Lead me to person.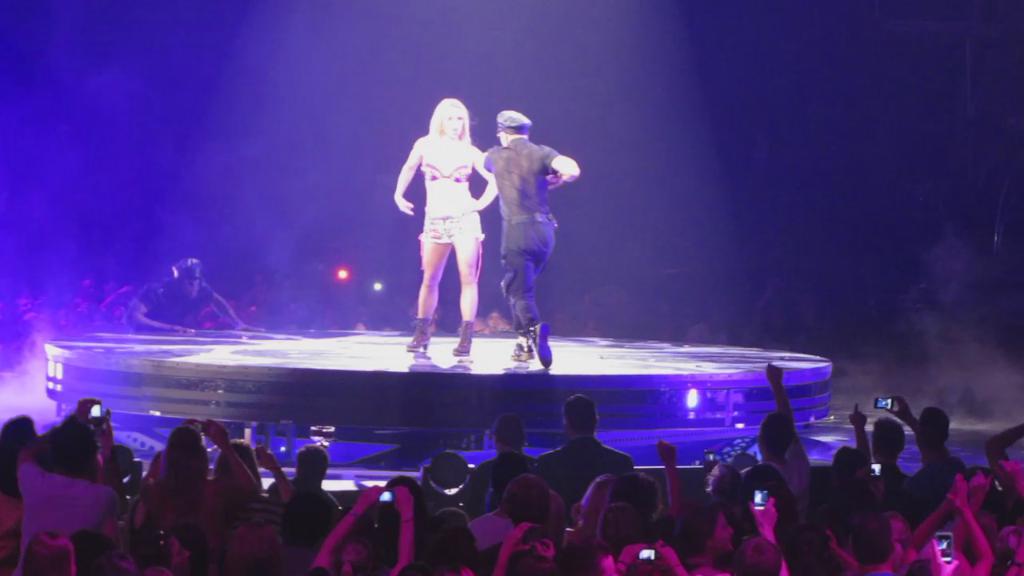
Lead to 483:98:575:366.
